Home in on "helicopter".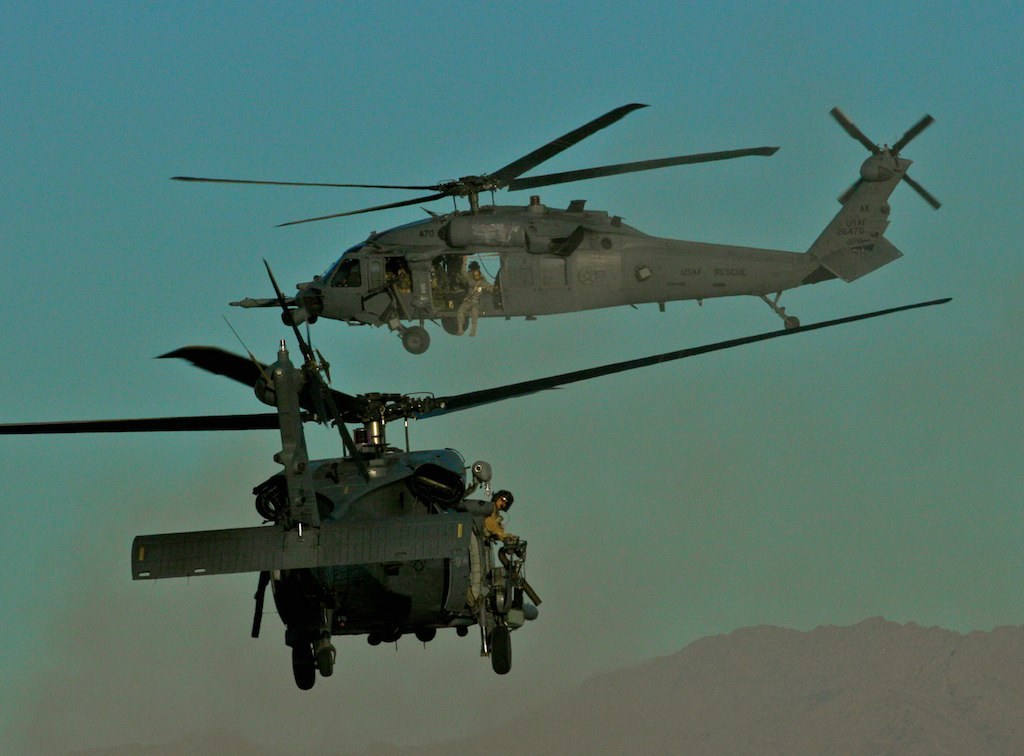
Homed in at crop(90, 101, 981, 389).
